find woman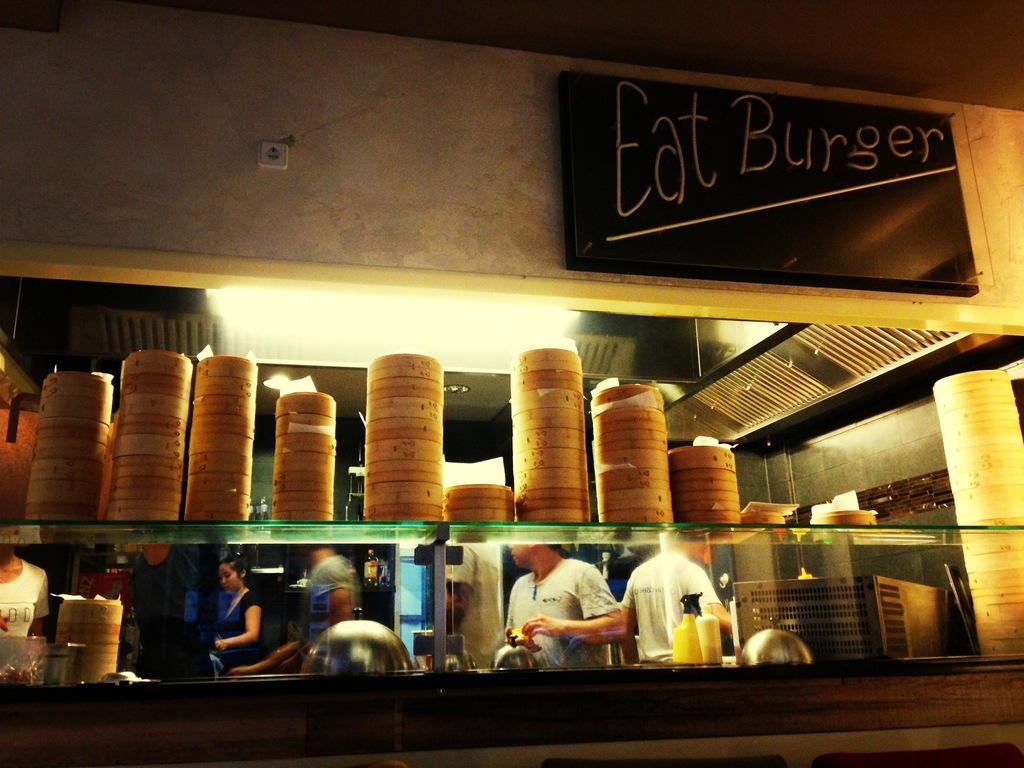
0/542/50/656
